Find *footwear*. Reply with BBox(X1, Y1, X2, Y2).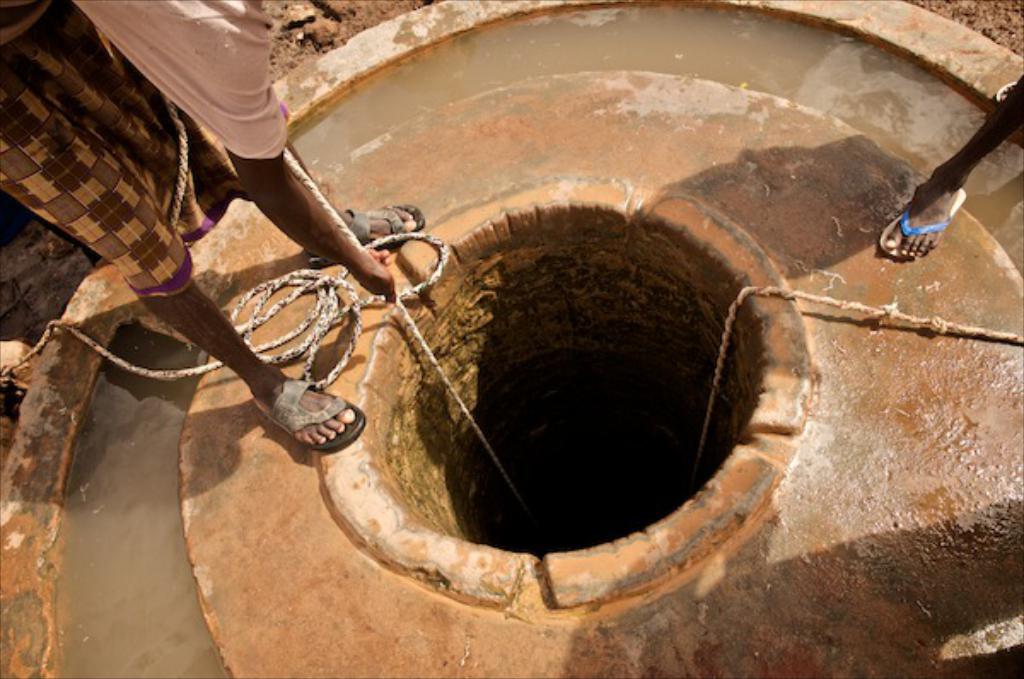
BBox(316, 208, 432, 266).
